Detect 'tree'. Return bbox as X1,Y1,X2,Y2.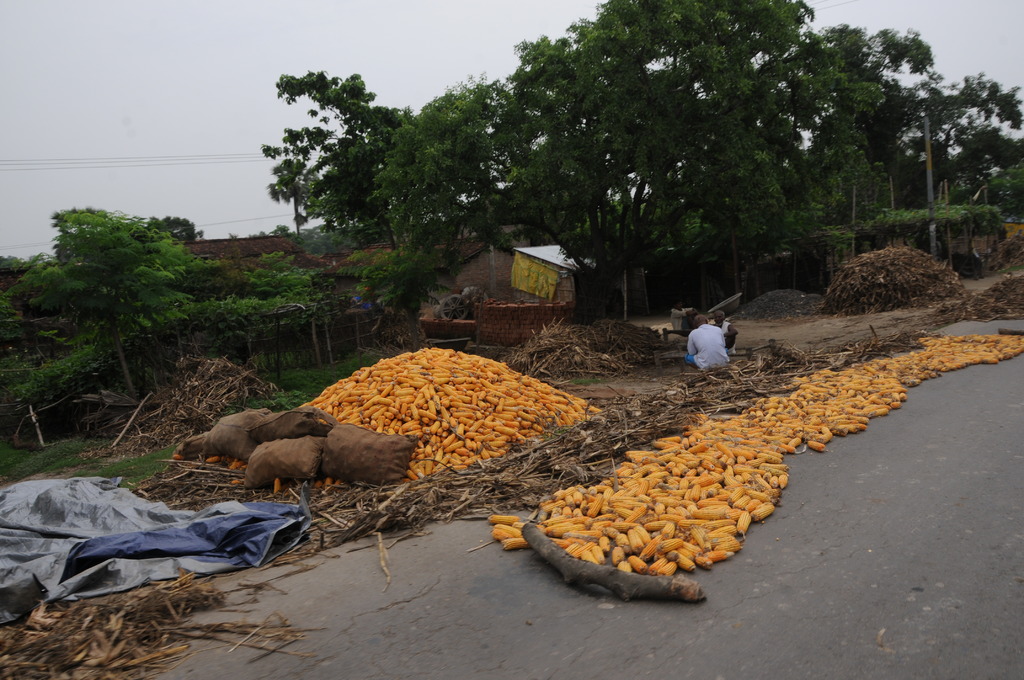
0,257,95,456.
